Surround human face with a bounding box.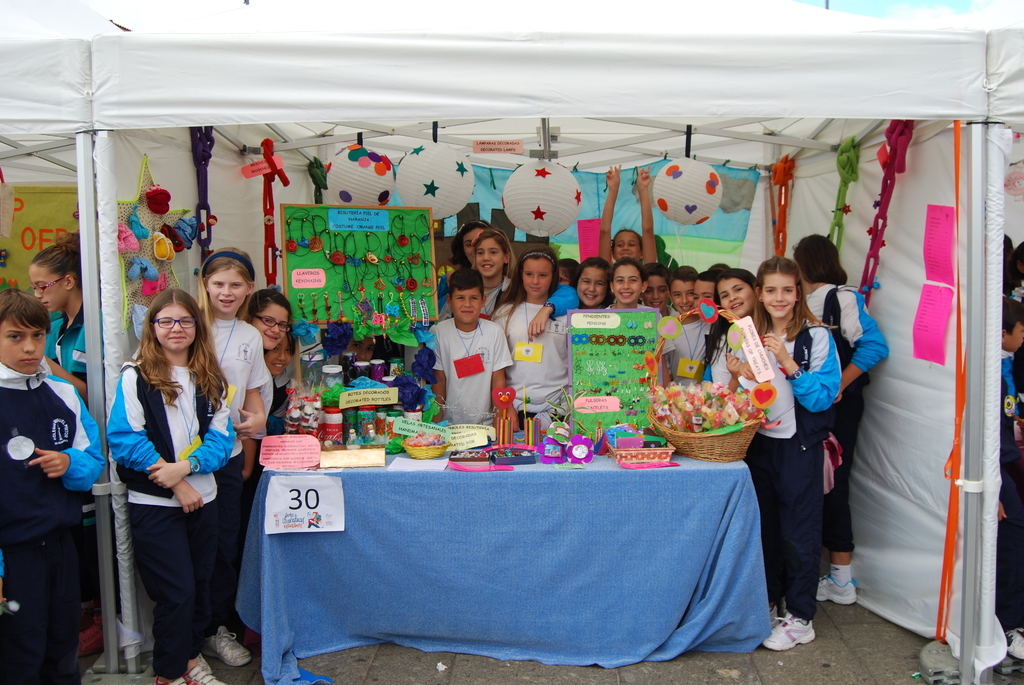
[576, 269, 606, 310].
